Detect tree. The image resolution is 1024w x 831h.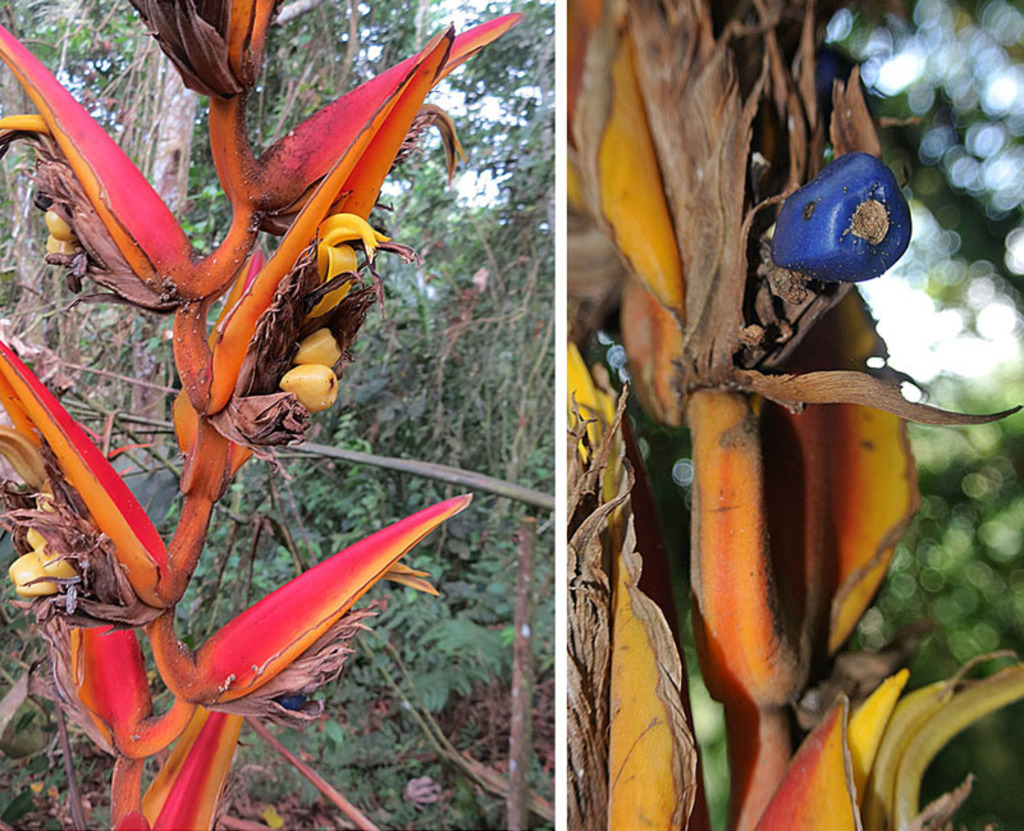
[x1=553, y1=0, x2=1023, y2=830].
